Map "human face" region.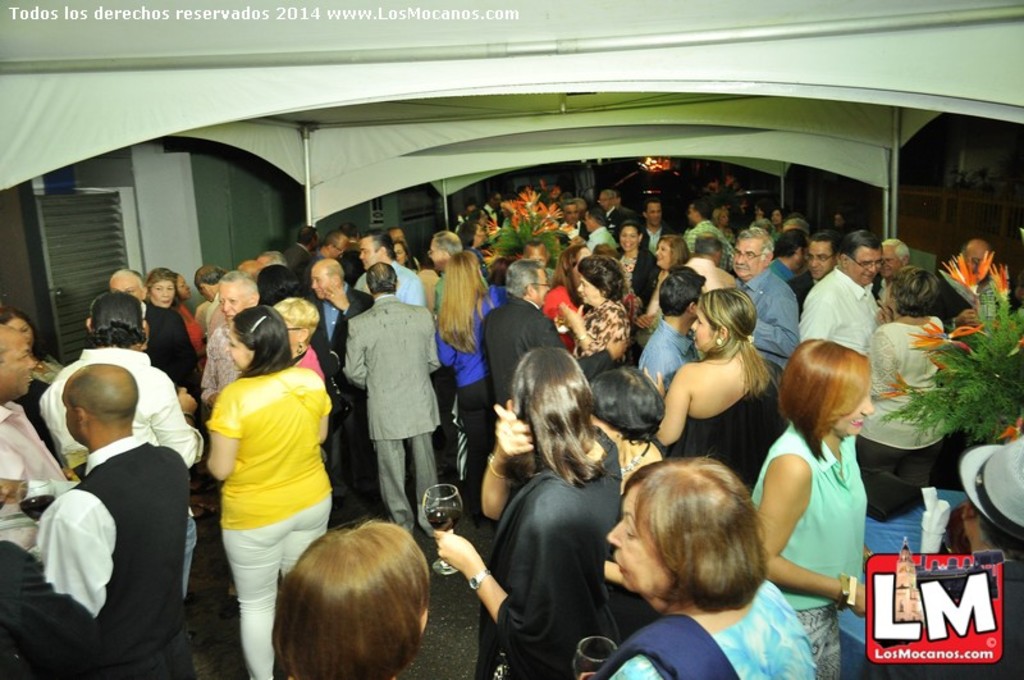
Mapped to bbox(754, 205, 758, 215).
